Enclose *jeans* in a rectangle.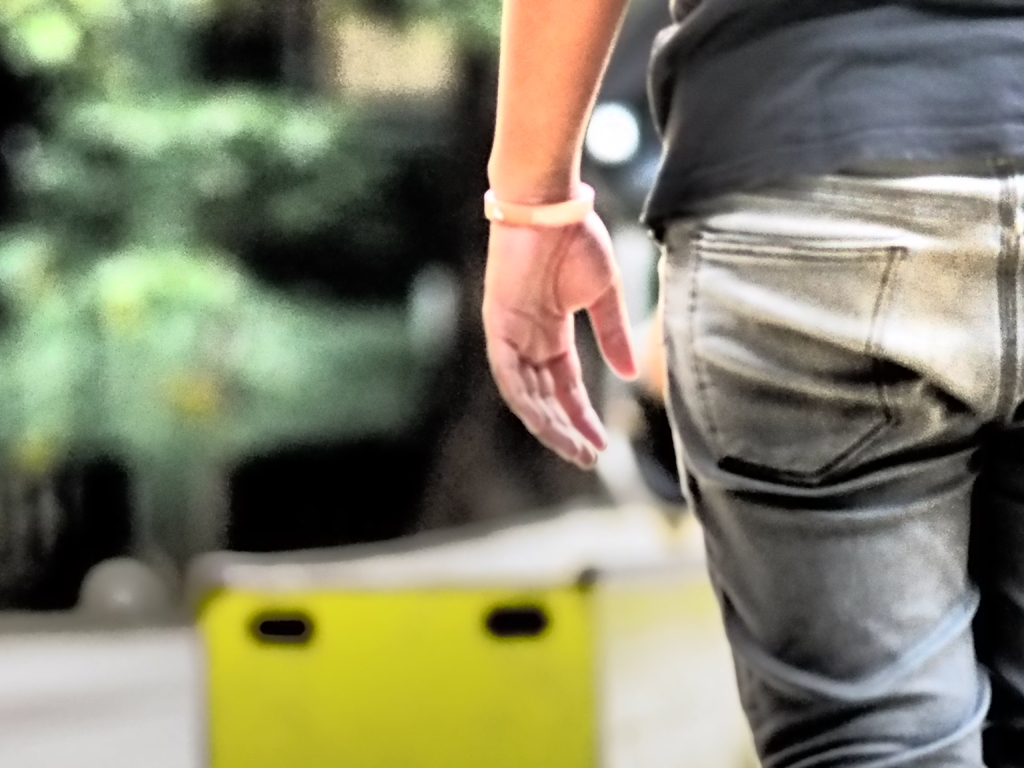
pyautogui.locateOnScreen(656, 156, 1023, 767).
